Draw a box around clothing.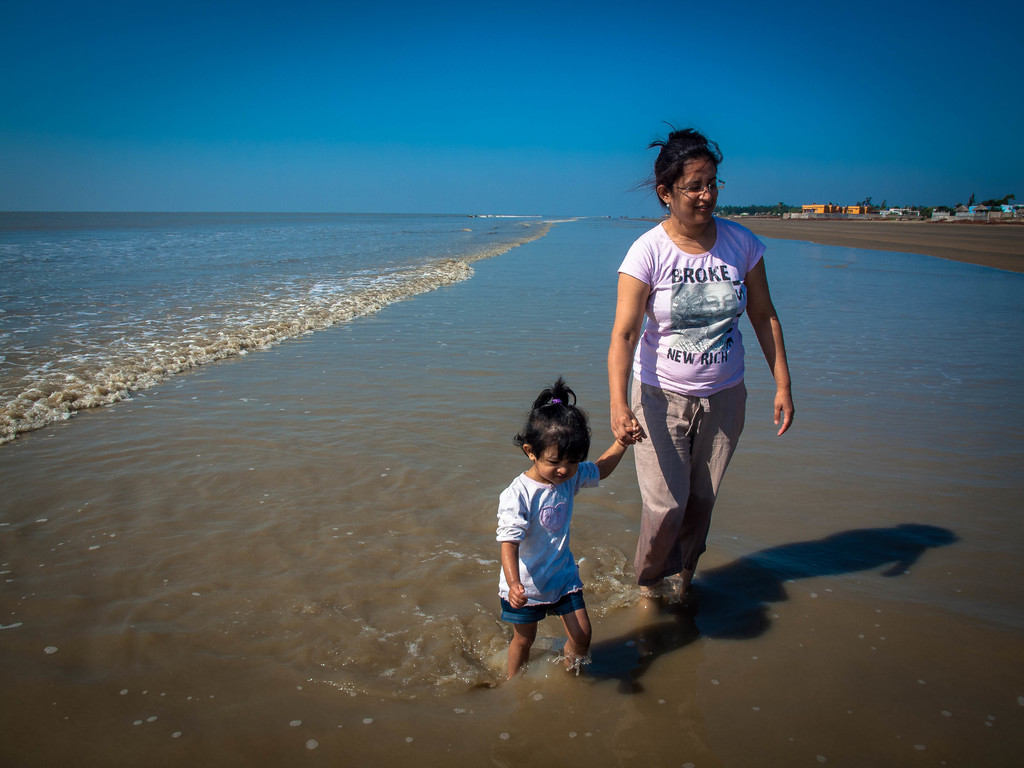
crop(614, 222, 765, 573).
